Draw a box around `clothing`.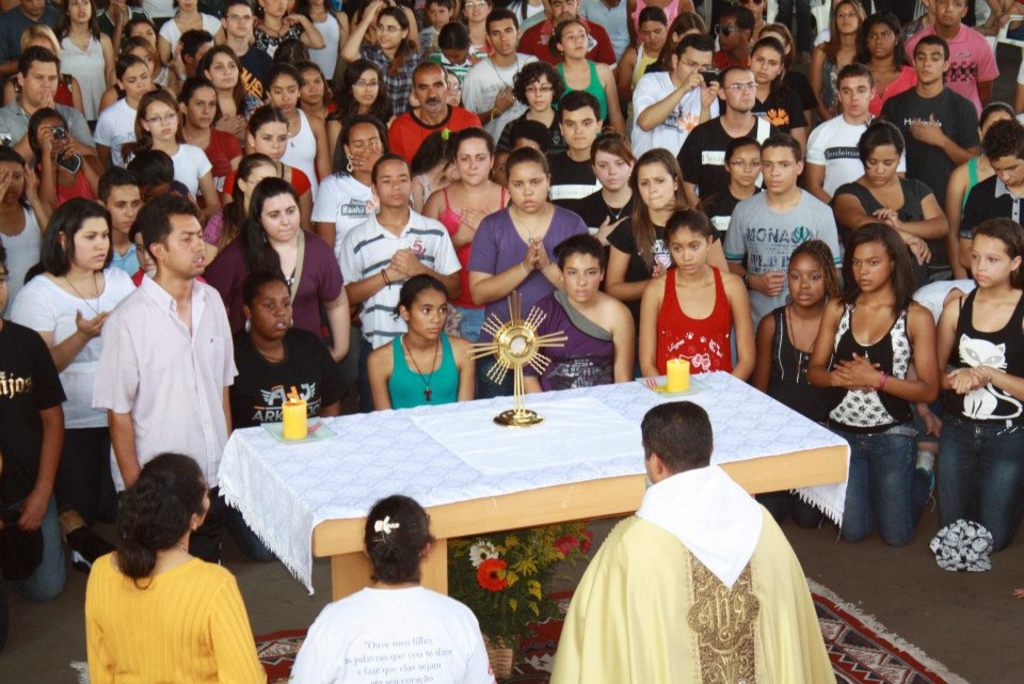
BBox(64, 31, 119, 108).
